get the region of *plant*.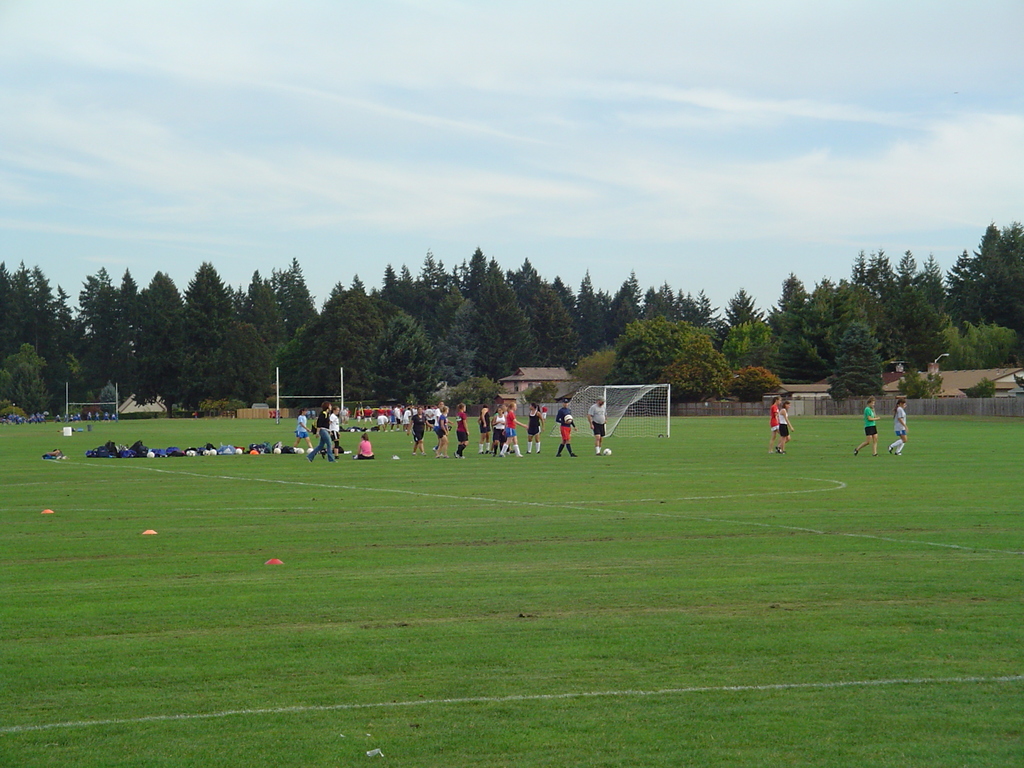
rect(957, 376, 1000, 410).
